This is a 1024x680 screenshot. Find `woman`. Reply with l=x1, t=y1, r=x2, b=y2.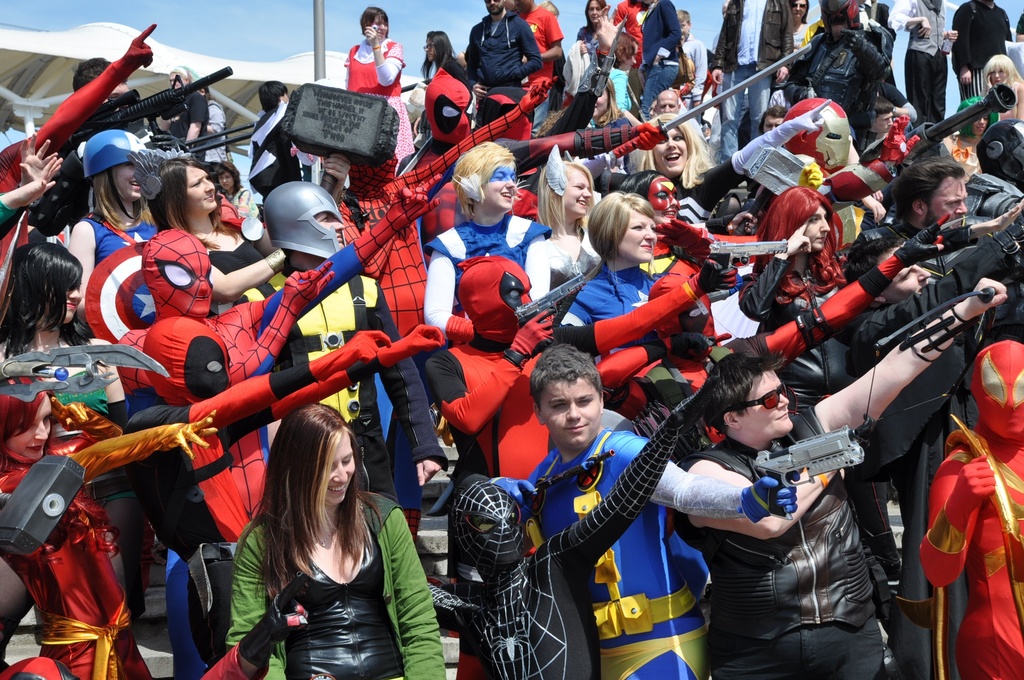
l=3, t=238, r=82, b=355.
